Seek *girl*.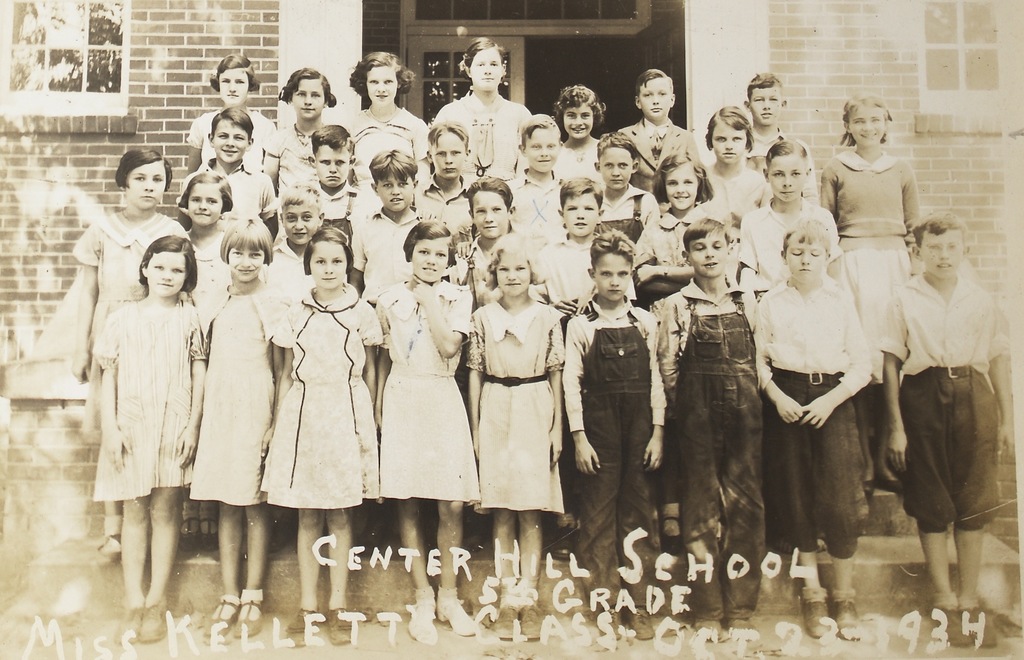
select_region(698, 103, 776, 256).
